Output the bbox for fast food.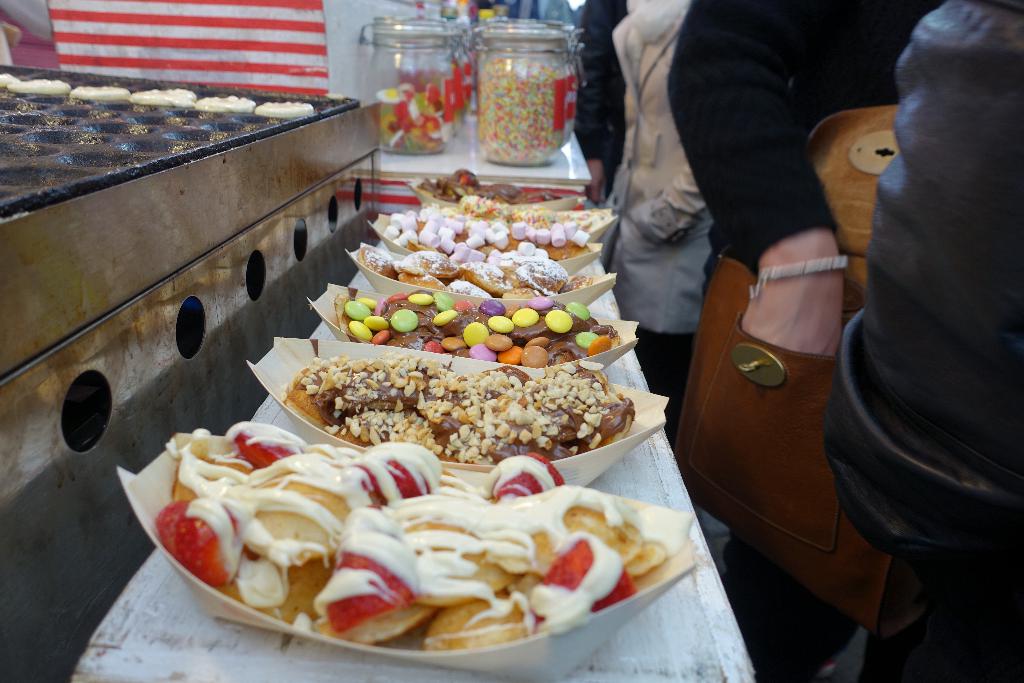
left=66, top=83, right=125, bottom=101.
